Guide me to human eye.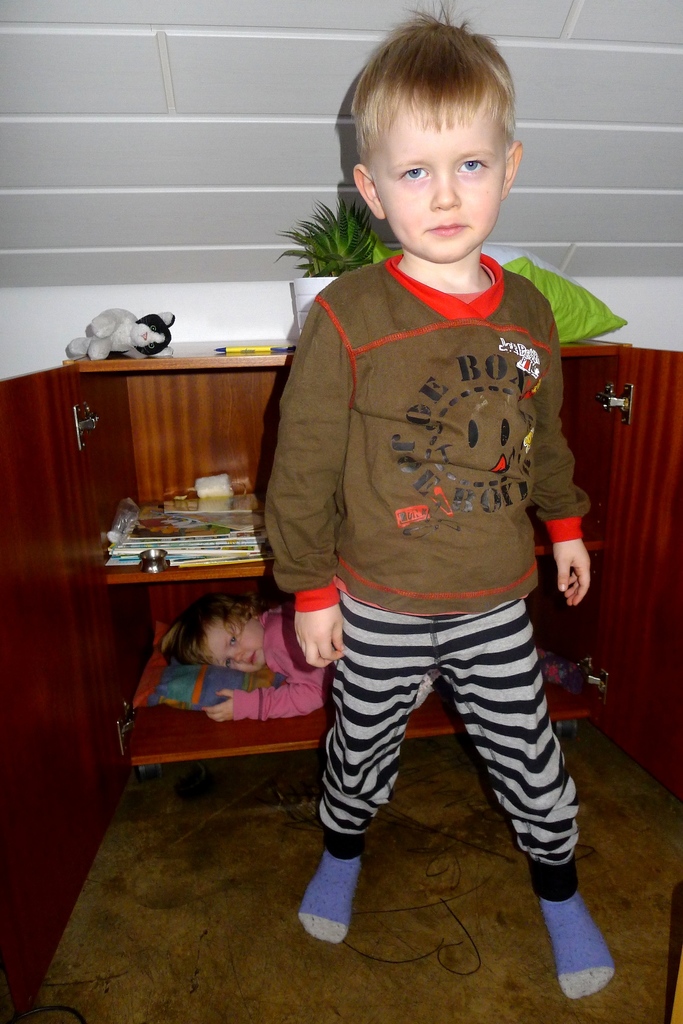
Guidance: 395:162:431:189.
